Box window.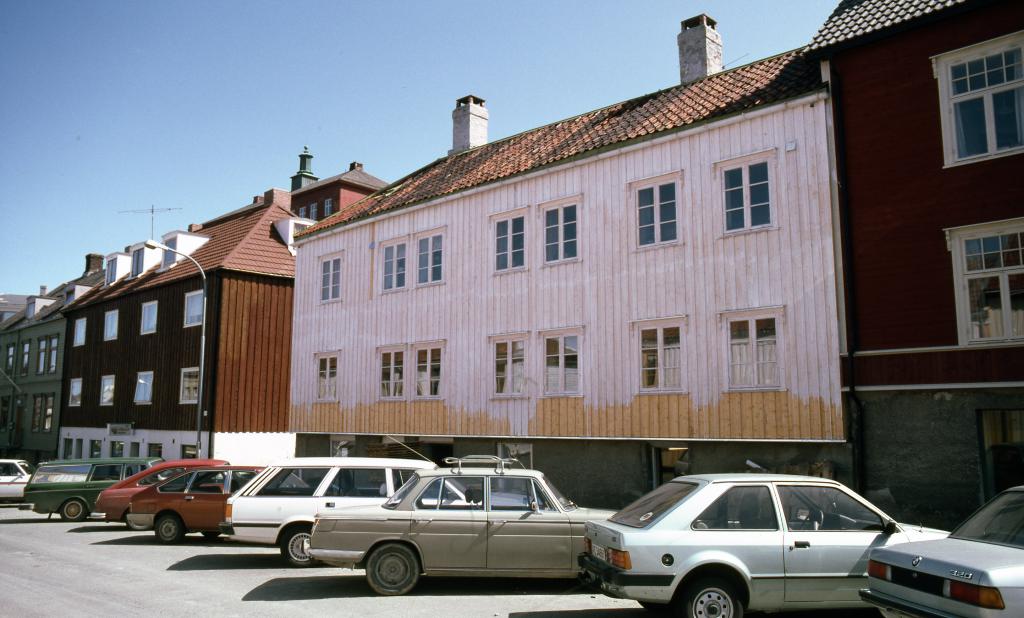
406/340/446/404.
